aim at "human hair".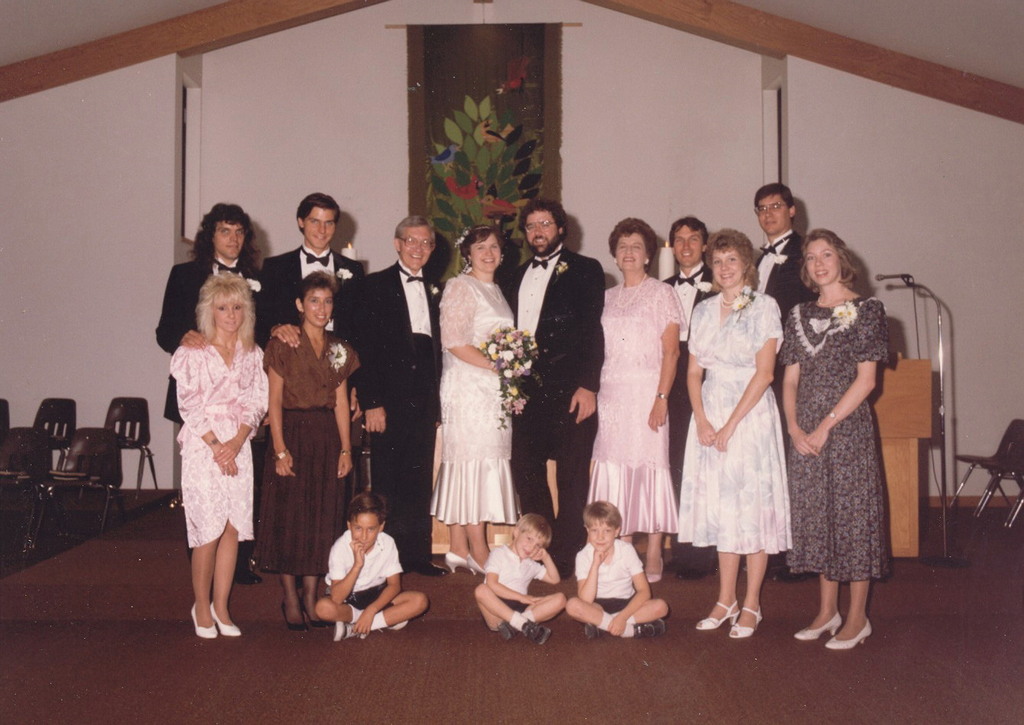
Aimed at detection(580, 499, 620, 532).
